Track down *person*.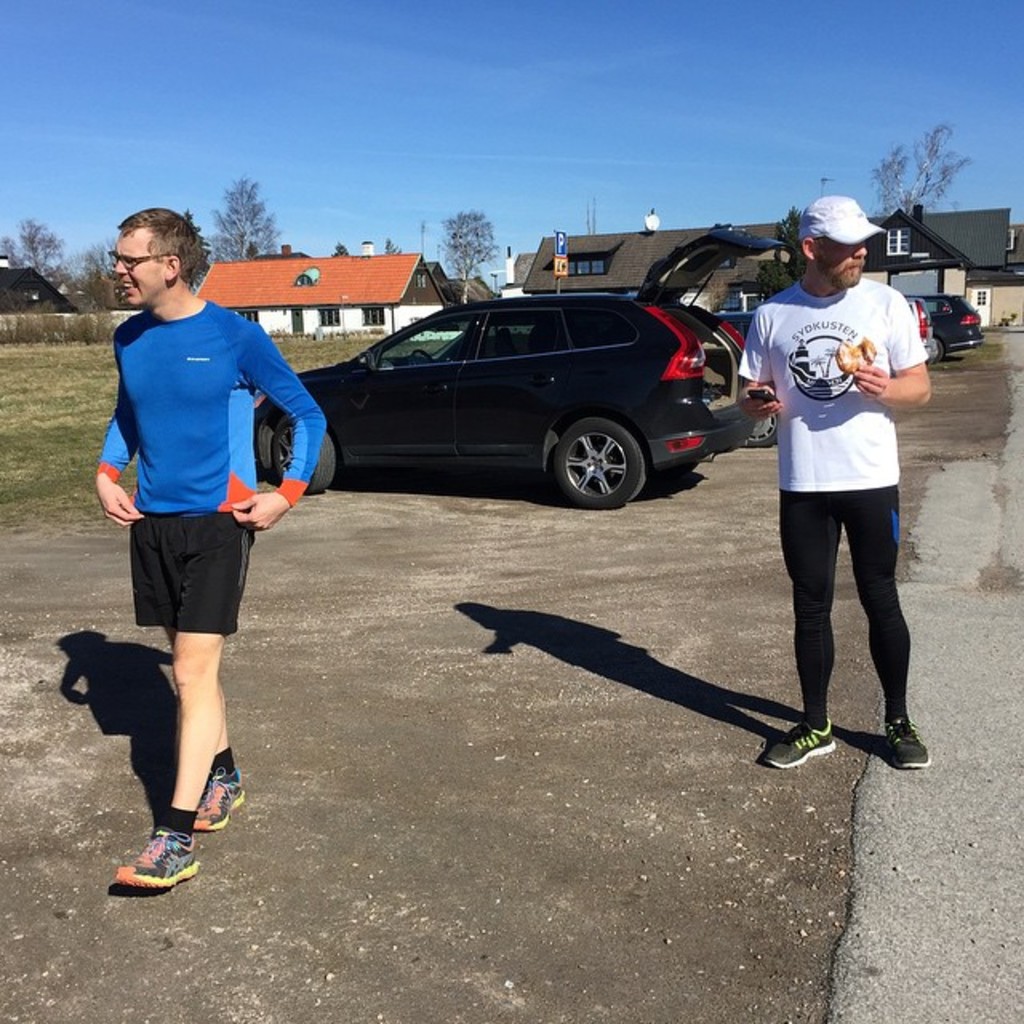
Tracked to crop(766, 197, 939, 765).
